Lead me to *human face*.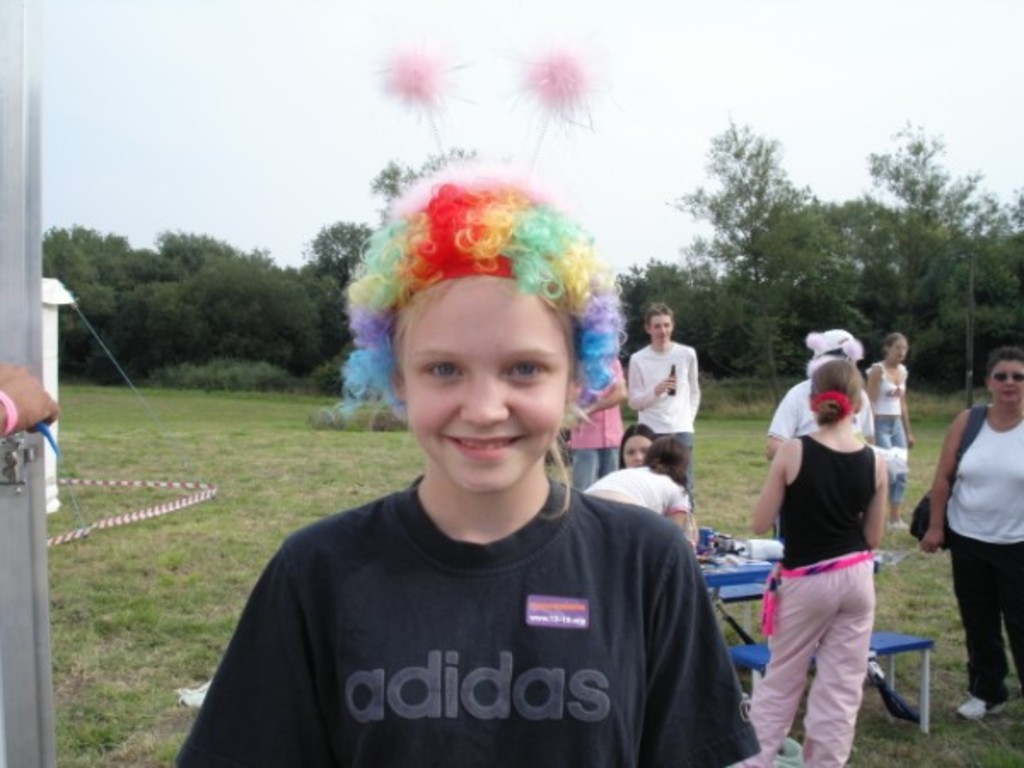
Lead to 889,341,908,367.
